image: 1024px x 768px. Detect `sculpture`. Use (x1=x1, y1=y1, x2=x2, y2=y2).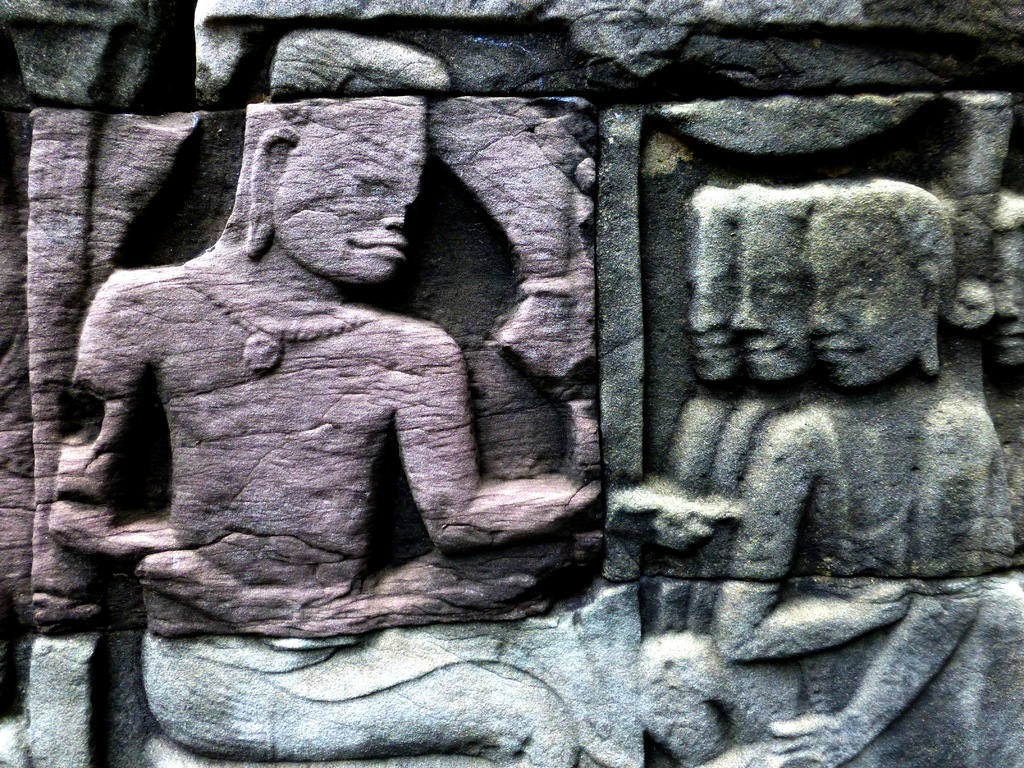
(x1=39, y1=95, x2=607, y2=767).
